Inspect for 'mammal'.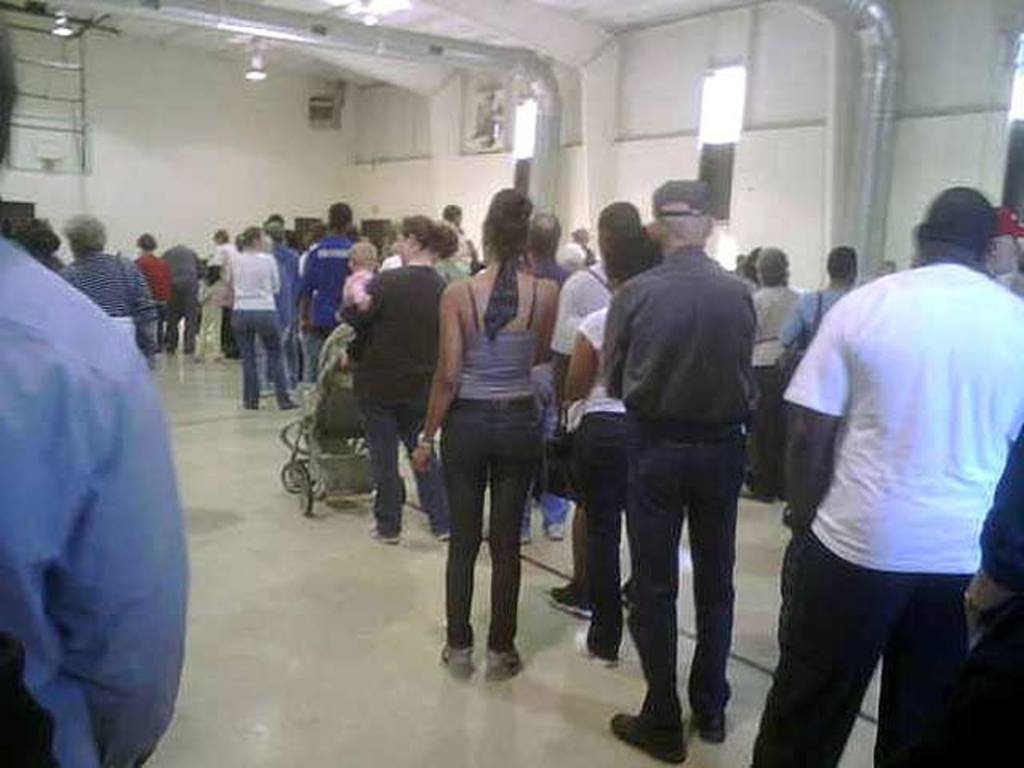
Inspection: (557,229,646,667).
